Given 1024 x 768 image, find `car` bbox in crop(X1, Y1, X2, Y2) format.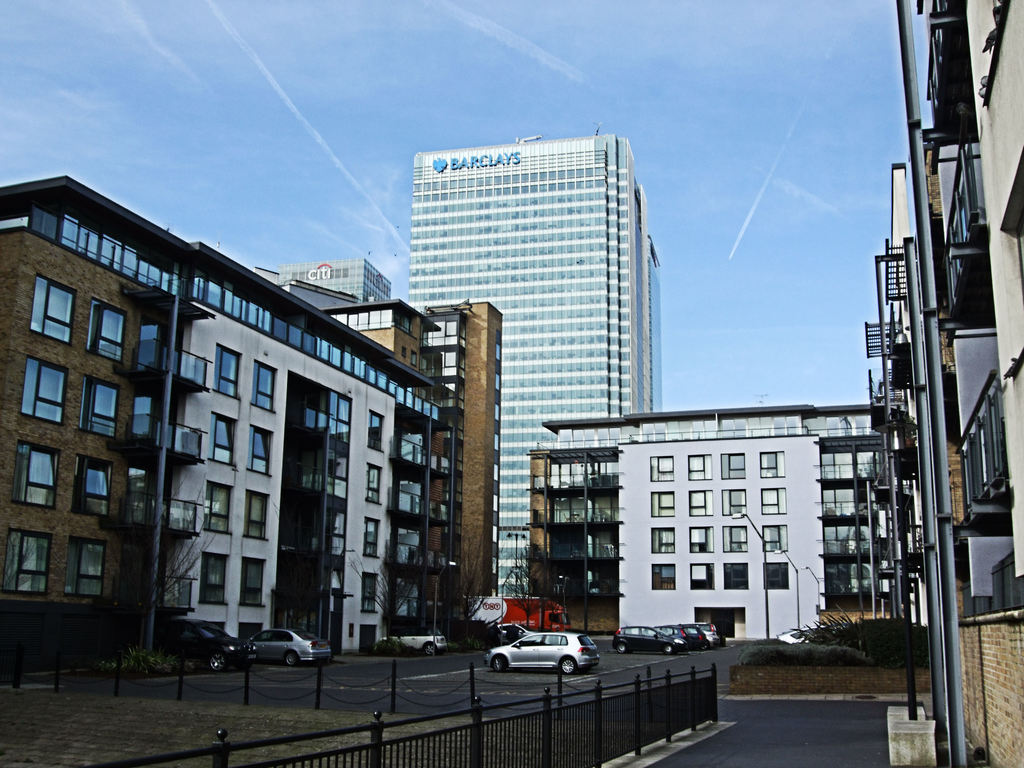
crop(484, 628, 597, 671).
